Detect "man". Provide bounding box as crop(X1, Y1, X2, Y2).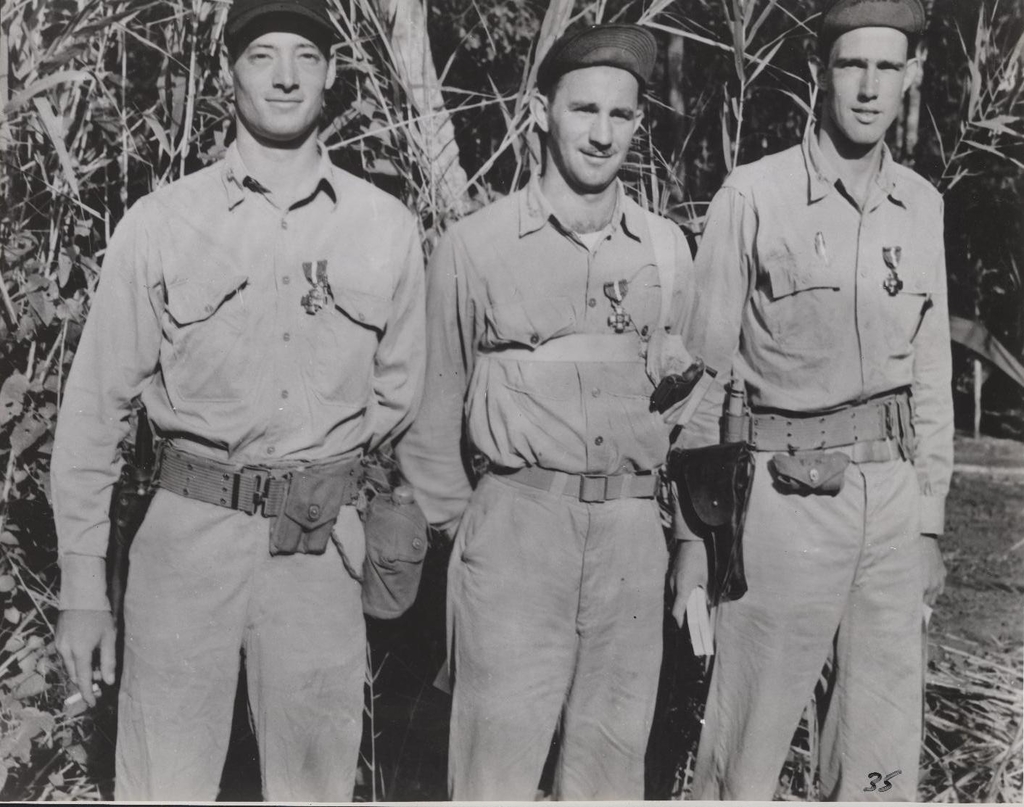
crop(80, 1, 437, 806).
